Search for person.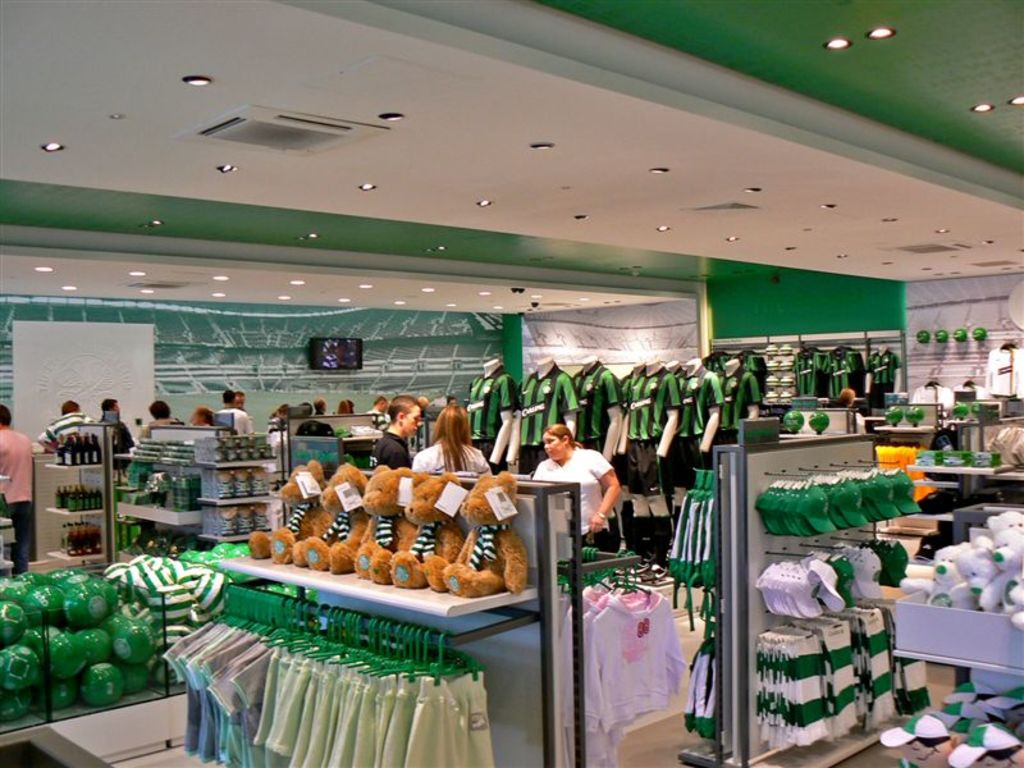
Found at {"x1": 95, "y1": 393, "x2": 136, "y2": 471}.
